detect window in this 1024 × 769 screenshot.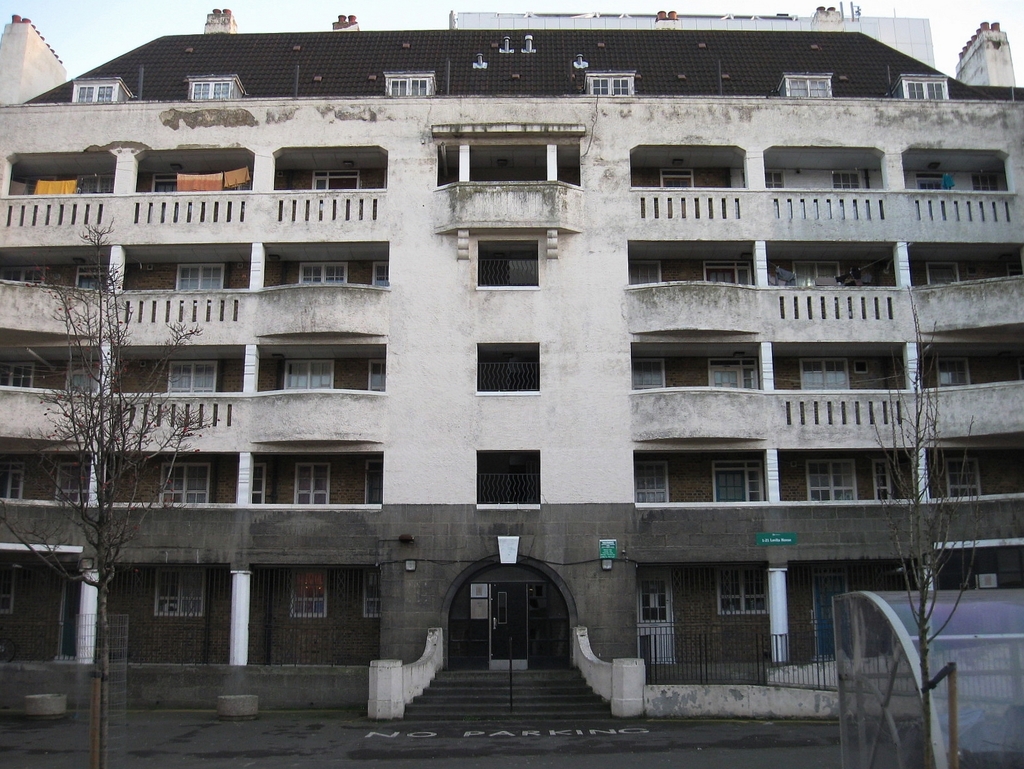
Detection: (x1=926, y1=264, x2=959, y2=284).
